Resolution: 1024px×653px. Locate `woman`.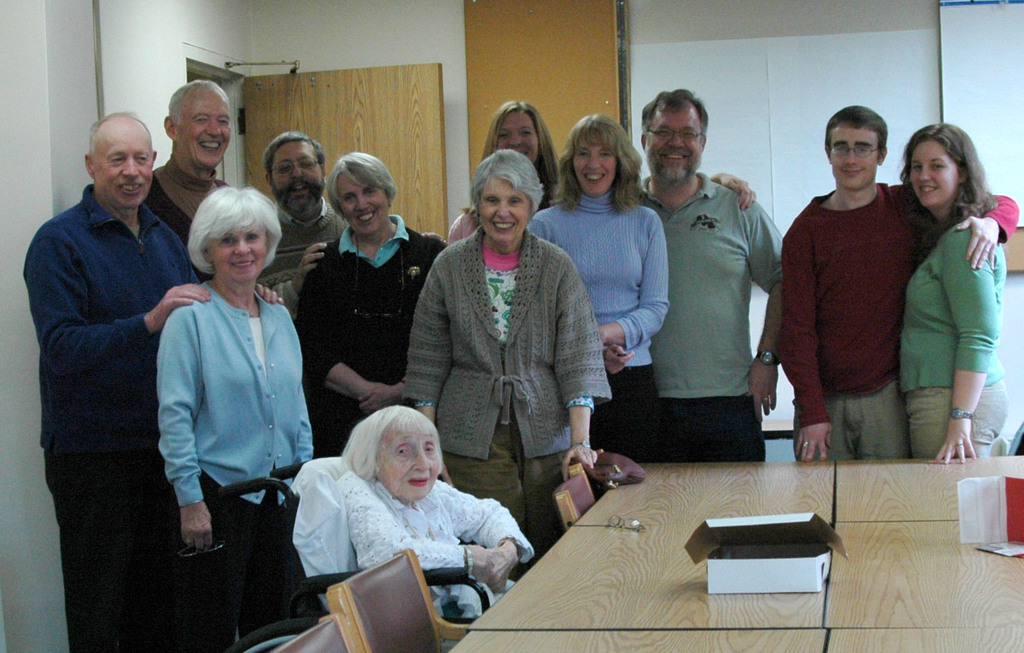
select_region(447, 101, 559, 245).
